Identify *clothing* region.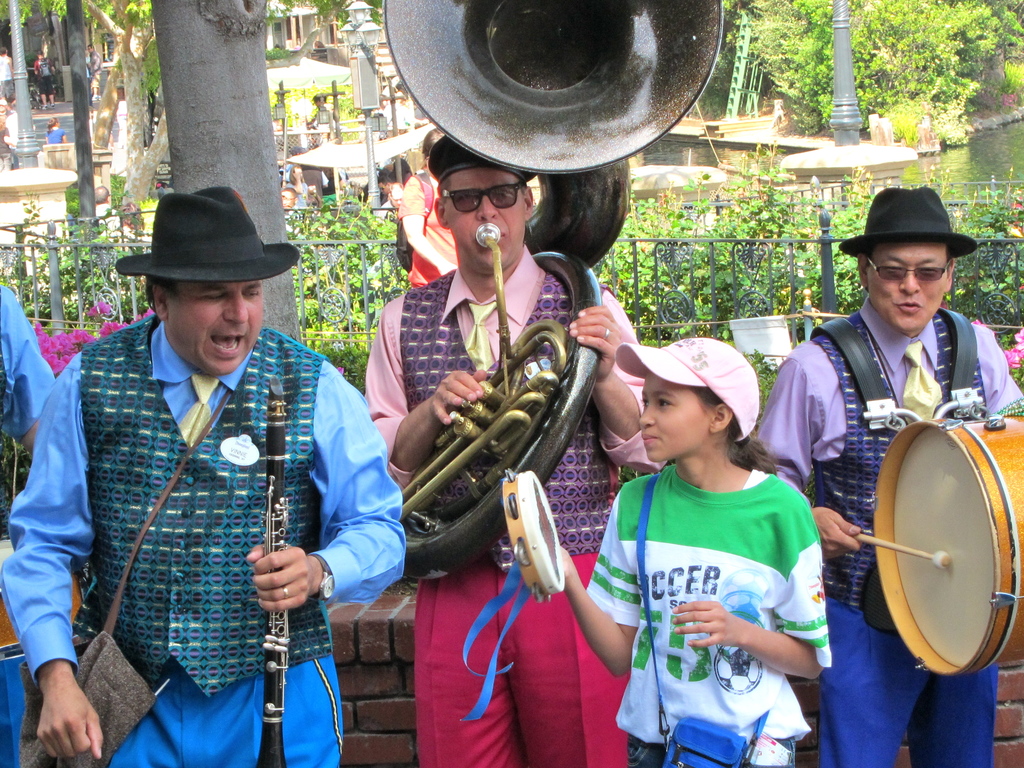
Region: bbox=(757, 293, 1021, 762).
